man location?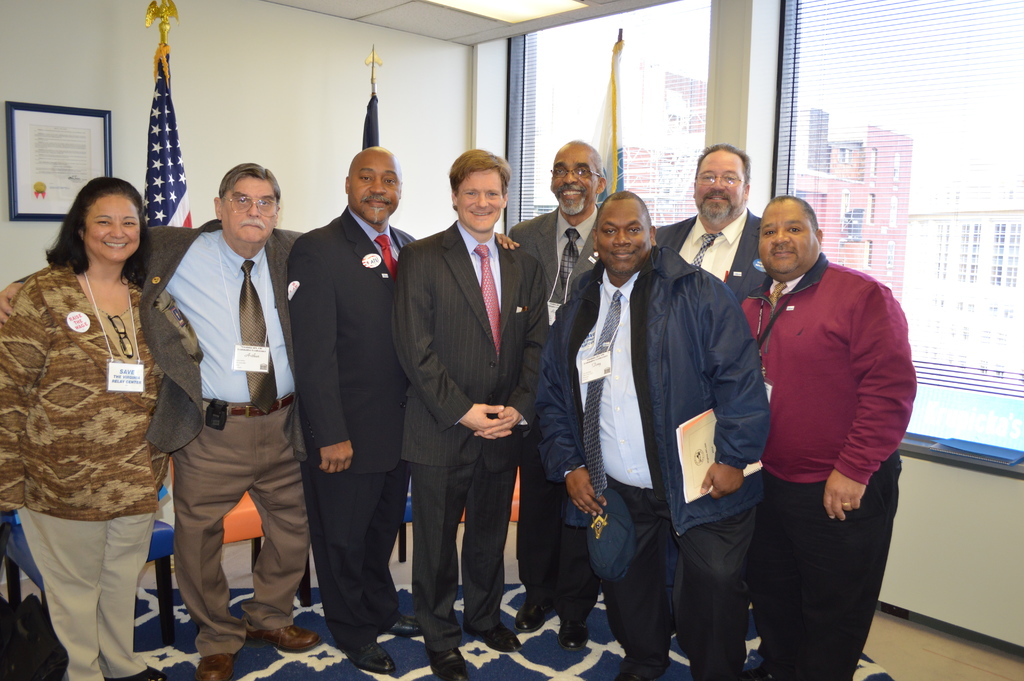
{"left": 737, "top": 196, "right": 919, "bottom": 680}
